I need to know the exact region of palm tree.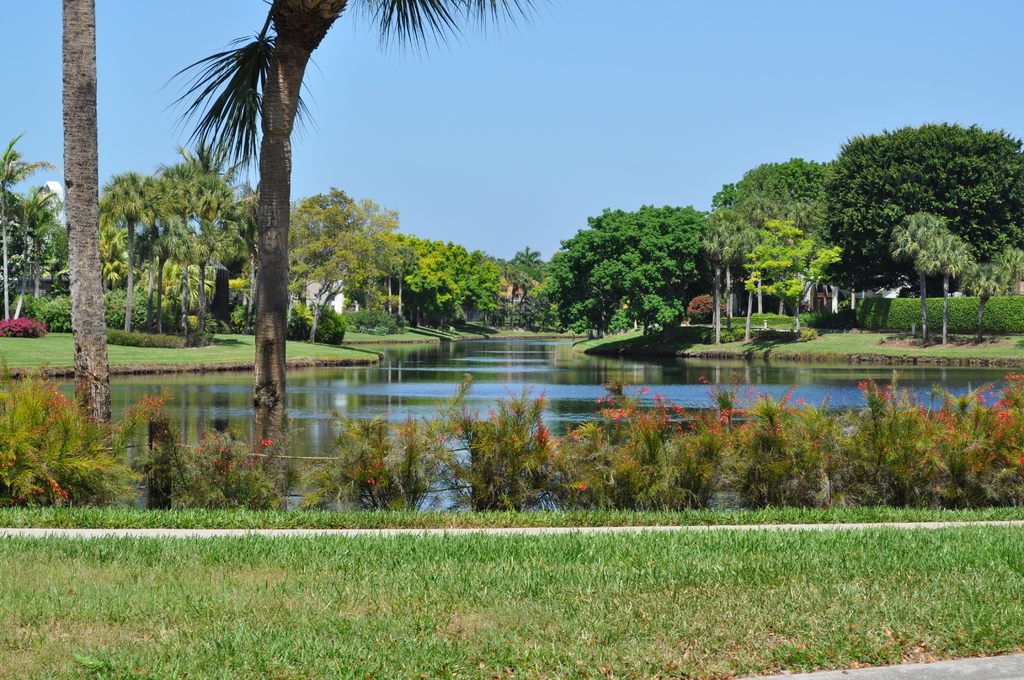
Region: 0,188,62,331.
